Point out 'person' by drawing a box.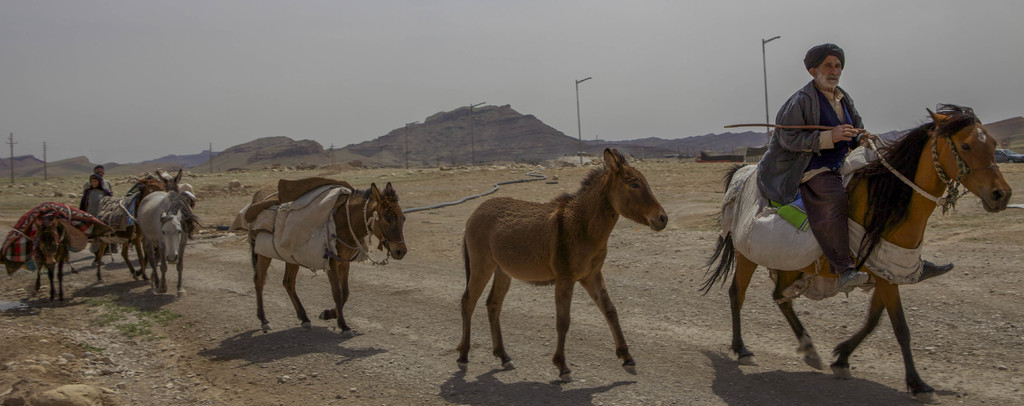
Rect(757, 44, 951, 289).
